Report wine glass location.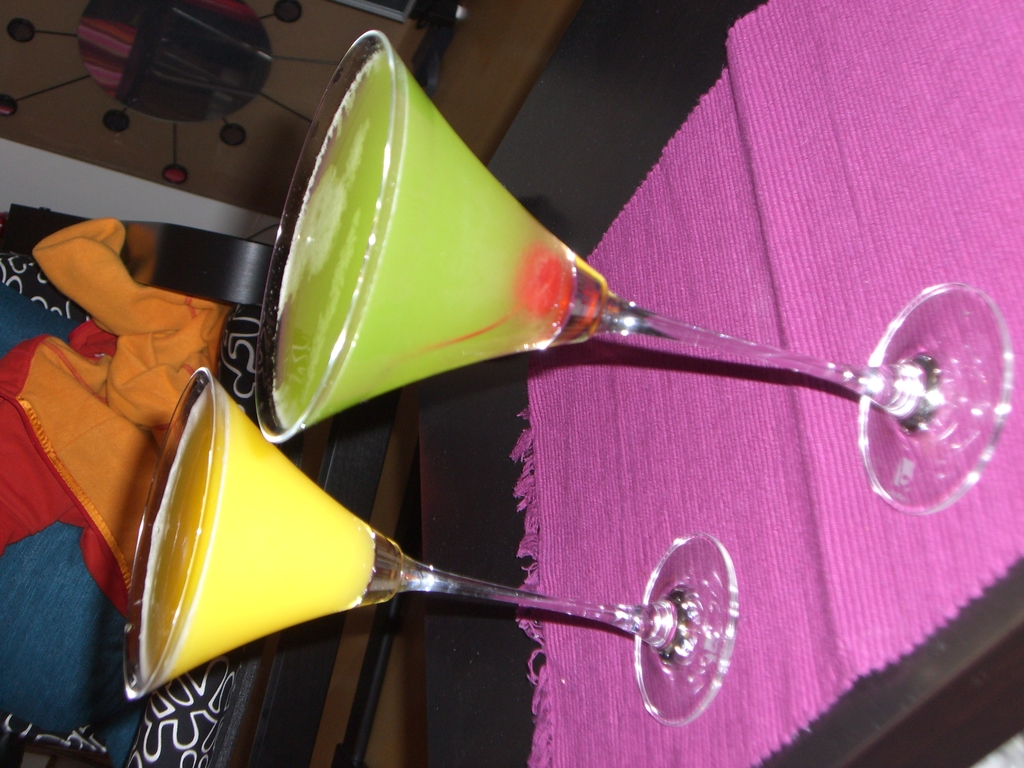
Report: {"left": 268, "top": 26, "right": 1008, "bottom": 511}.
